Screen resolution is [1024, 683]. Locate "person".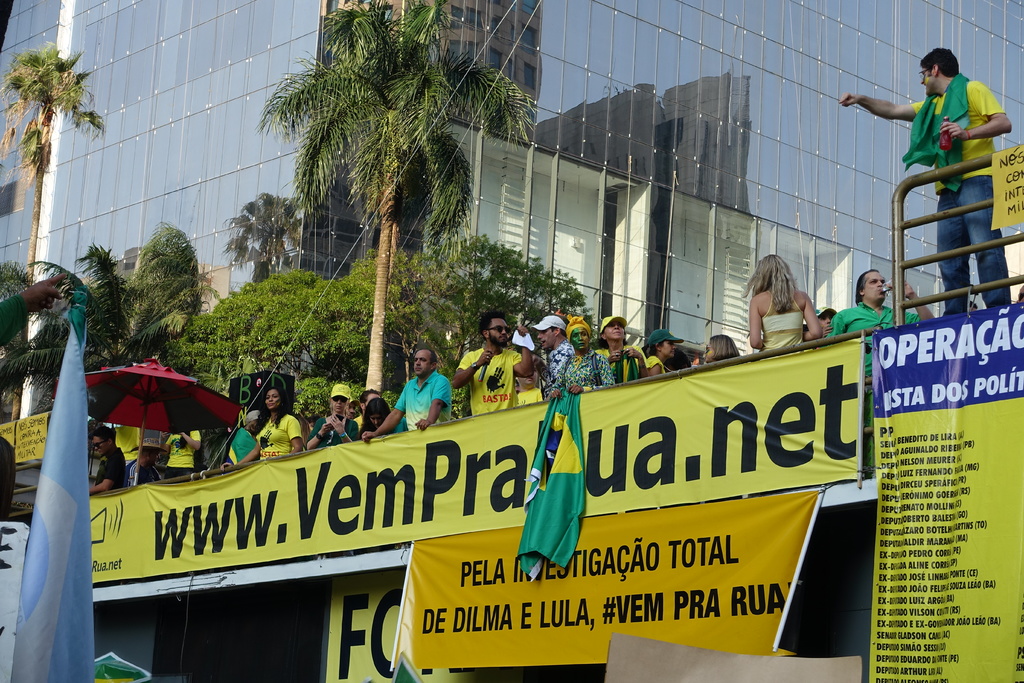
bbox(232, 410, 263, 470).
